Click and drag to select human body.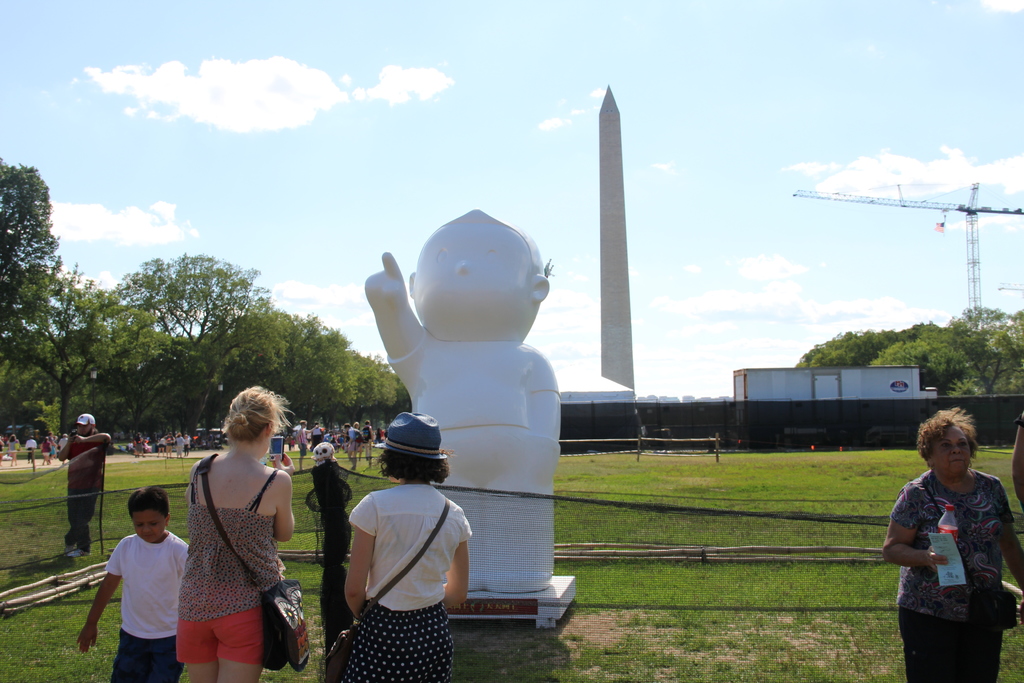
Selection: detection(58, 426, 113, 554).
